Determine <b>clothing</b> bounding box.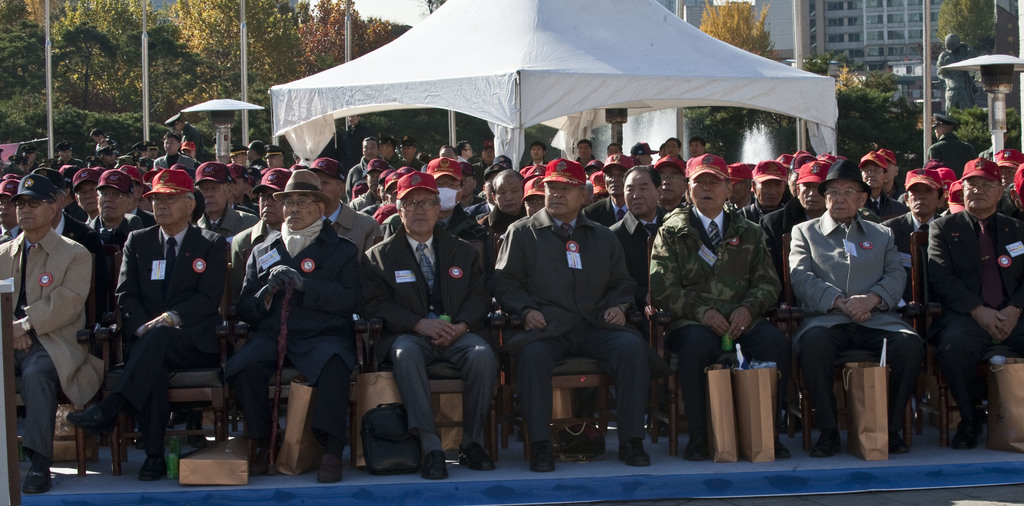
Determined: 980, 147, 998, 161.
